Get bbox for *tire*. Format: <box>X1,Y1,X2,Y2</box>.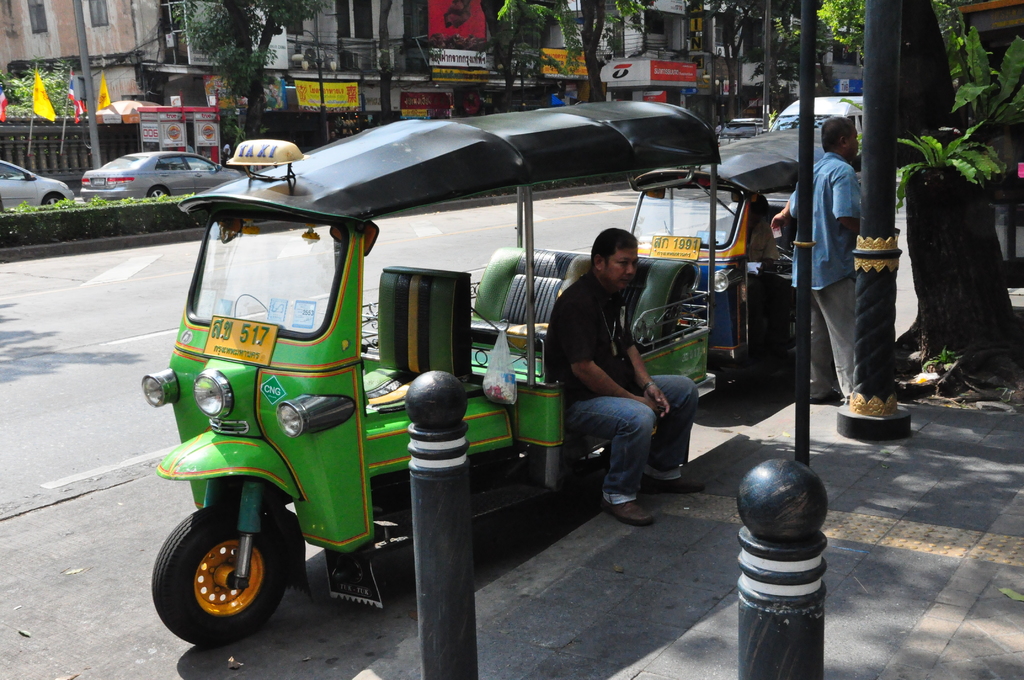
<box>156,512,282,655</box>.
